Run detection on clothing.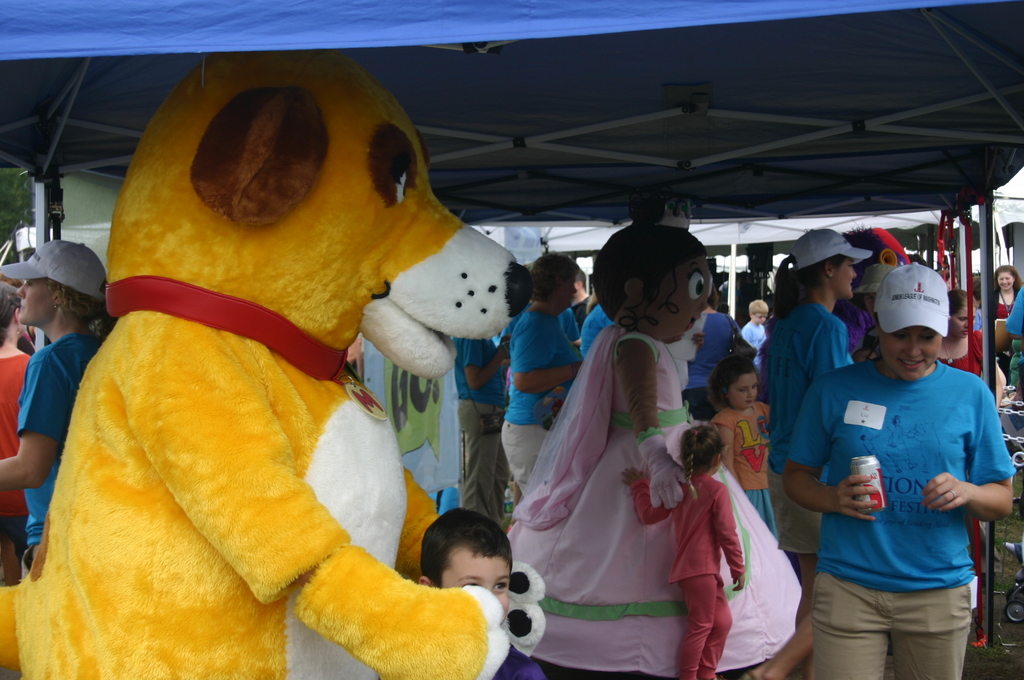
Result: box(451, 337, 512, 515).
